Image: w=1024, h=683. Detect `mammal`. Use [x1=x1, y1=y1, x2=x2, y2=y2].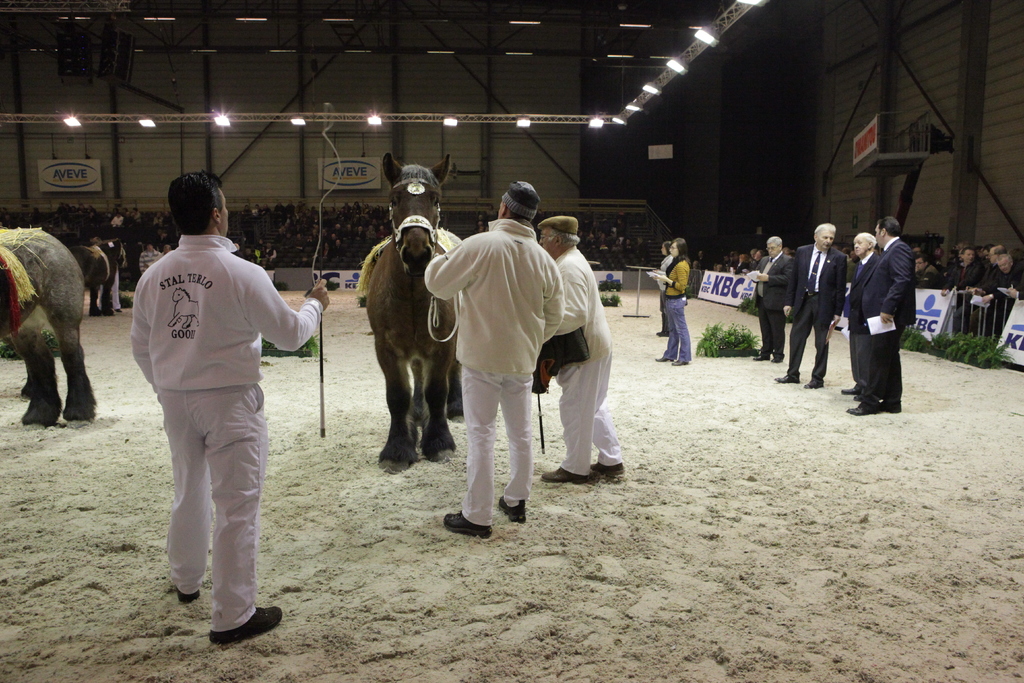
[x1=656, y1=241, x2=673, y2=334].
